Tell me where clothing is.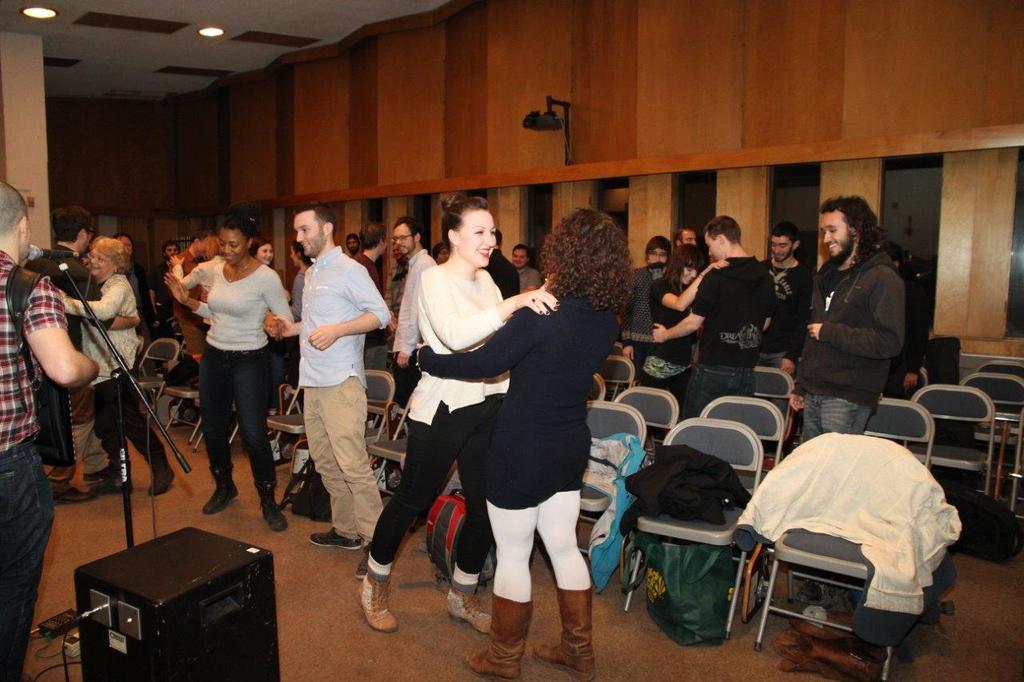
clothing is at select_region(290, 264, 310, 323).
